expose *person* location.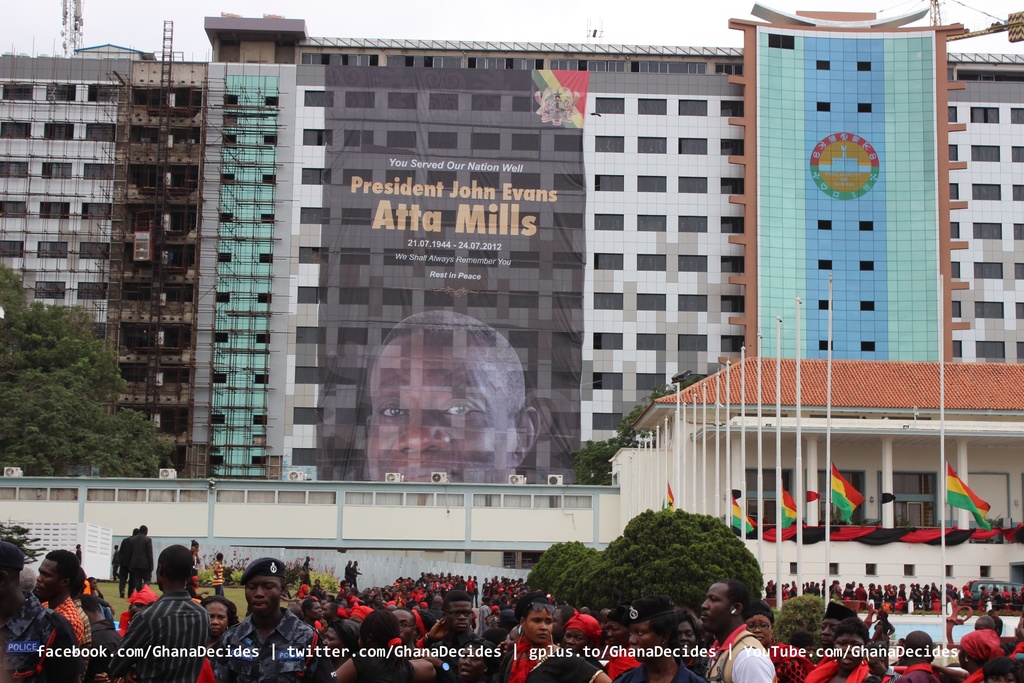
Exposed at <region>214, 557, 311, 682</region>.
